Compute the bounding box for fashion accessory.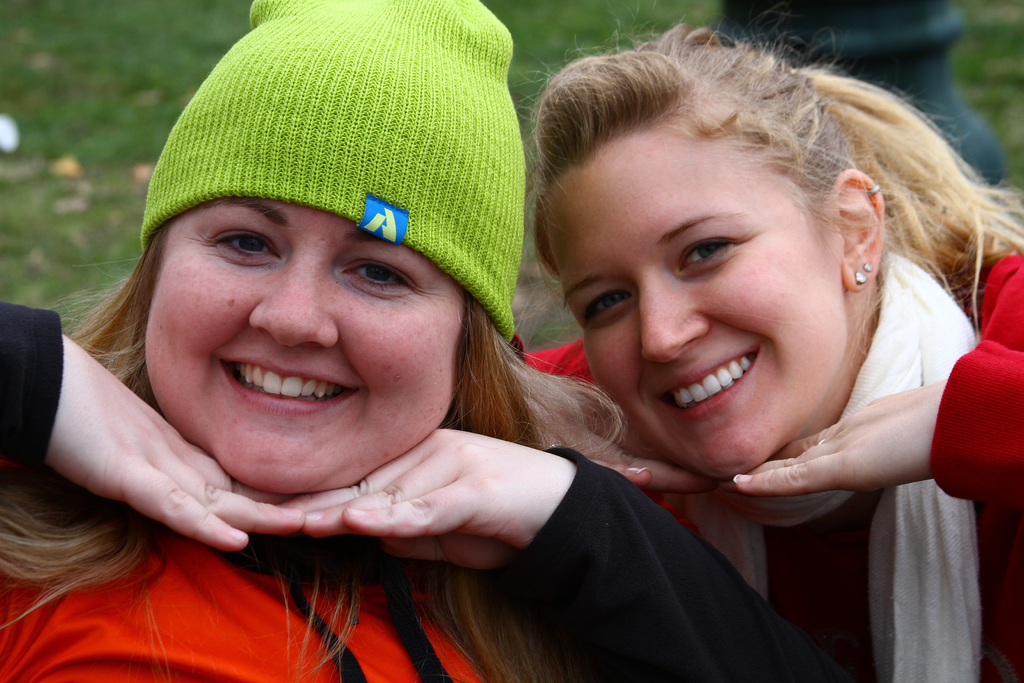
[x1=865, y1=186, x2=880, y2=195].
